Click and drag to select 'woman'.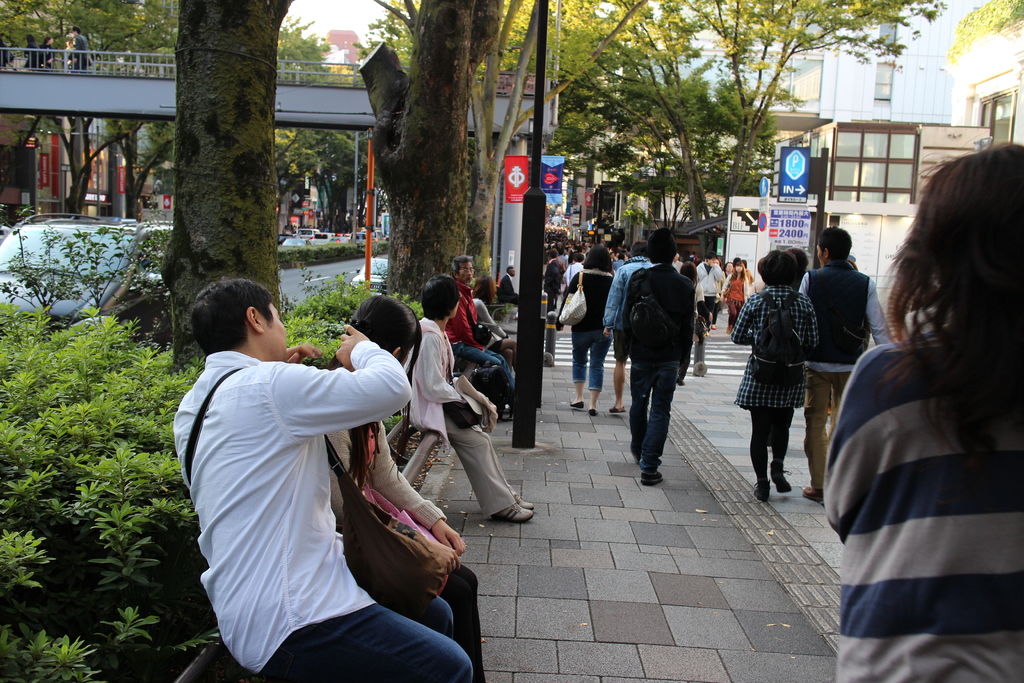
Selection: box(551, 245, 614, 417).
